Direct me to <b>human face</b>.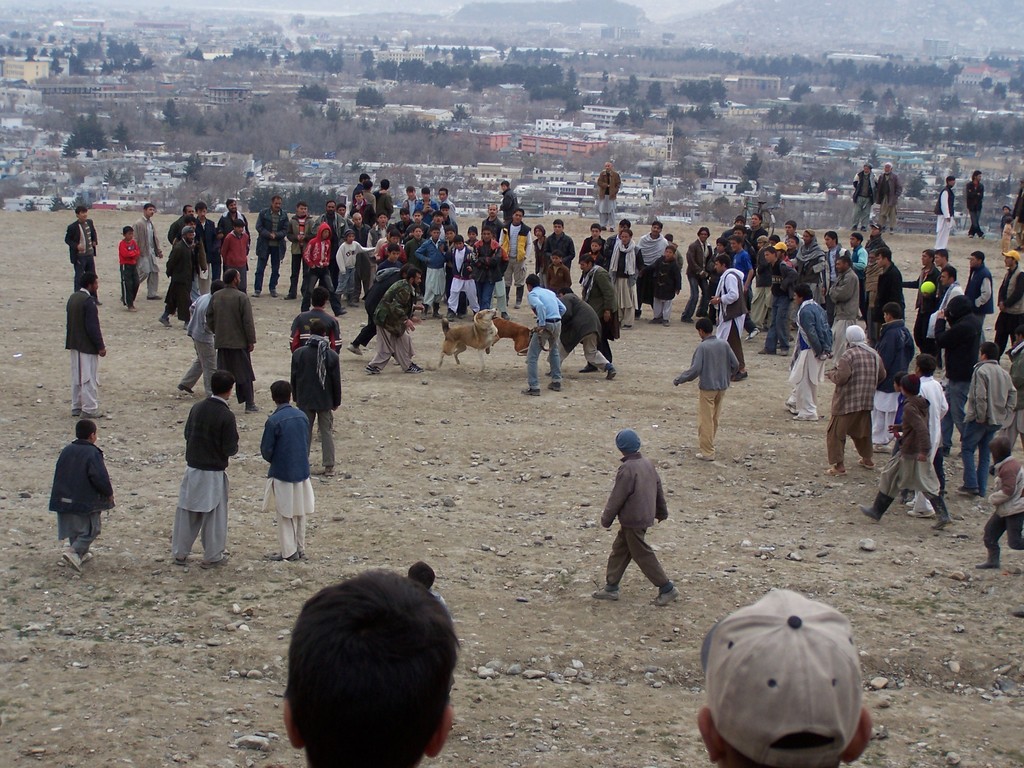
Direction: [x1=444, y1=228, x2=455, y2=242].
